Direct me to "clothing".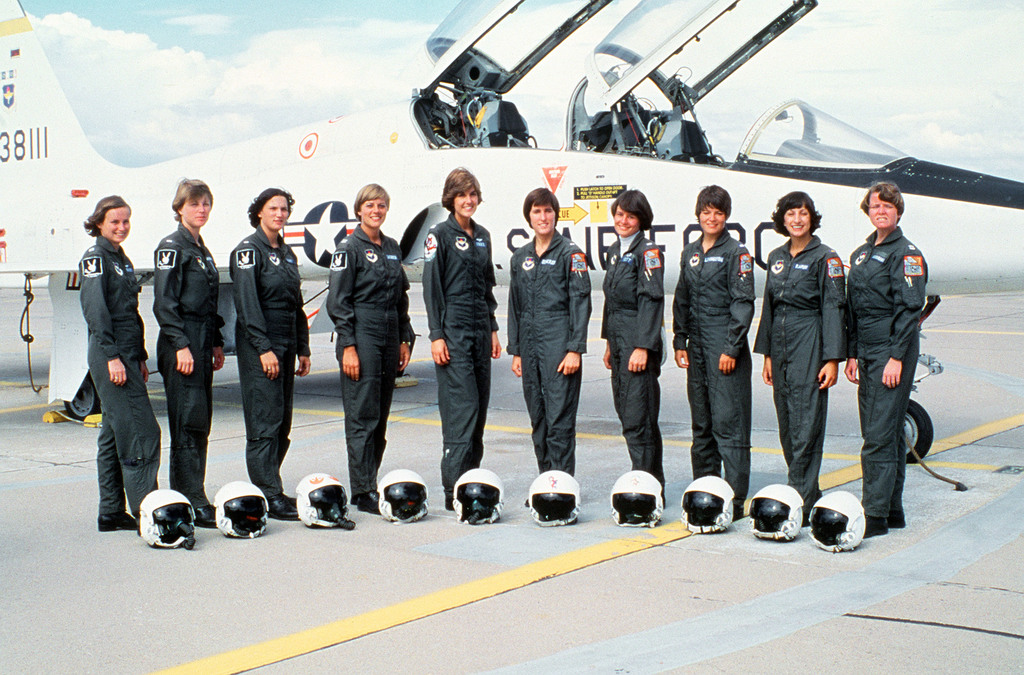
Direction: l=770, t=183, r=857, b=518.
